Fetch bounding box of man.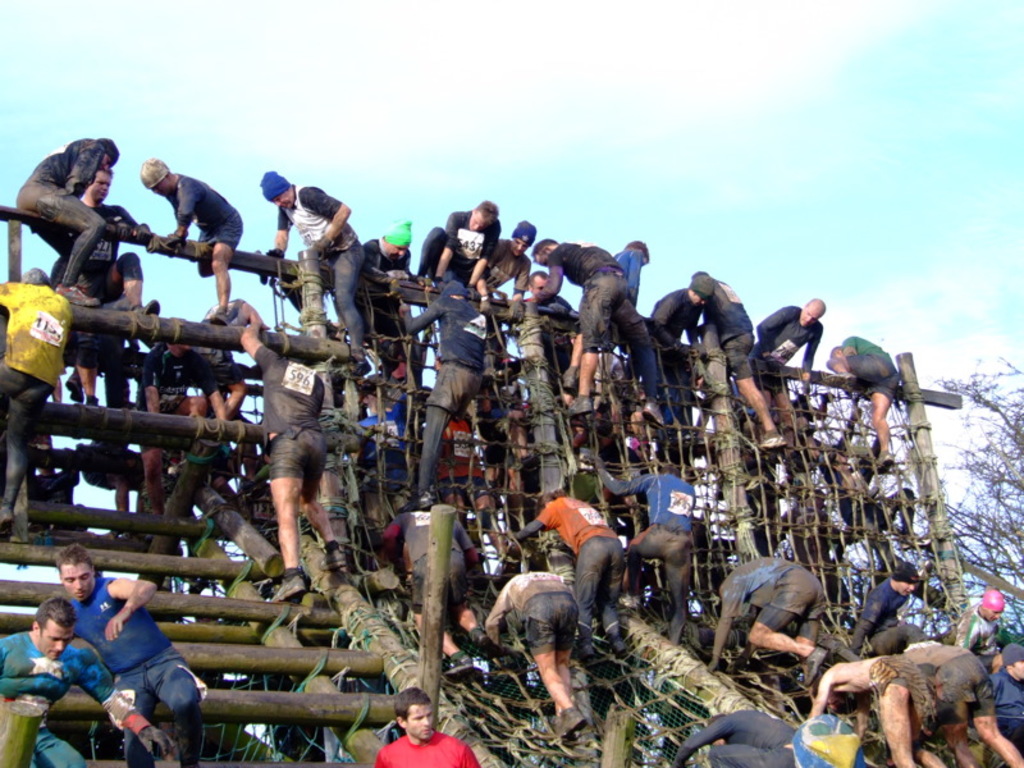
Bbox: box(239, 321, 337, 596).
